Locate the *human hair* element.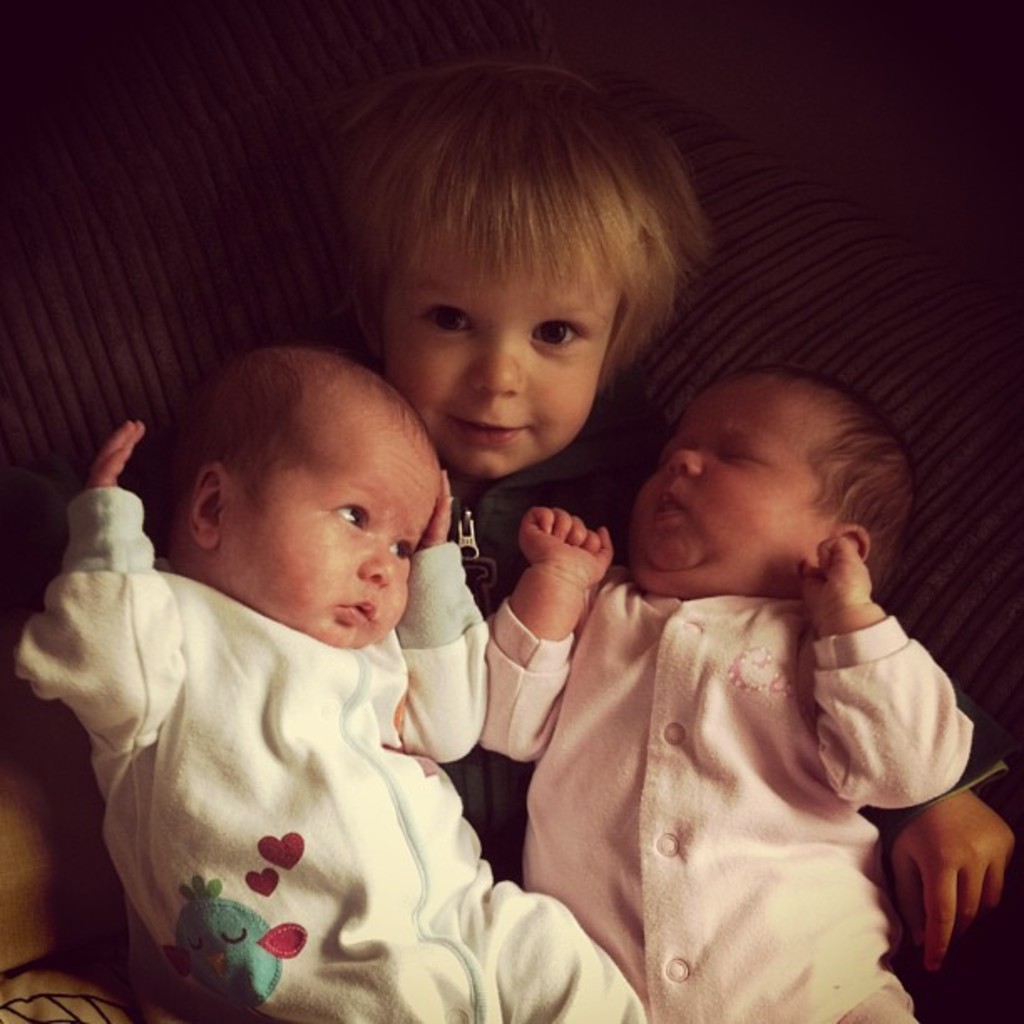
Element bbox: bbox=(336, 67, 693, 387).
